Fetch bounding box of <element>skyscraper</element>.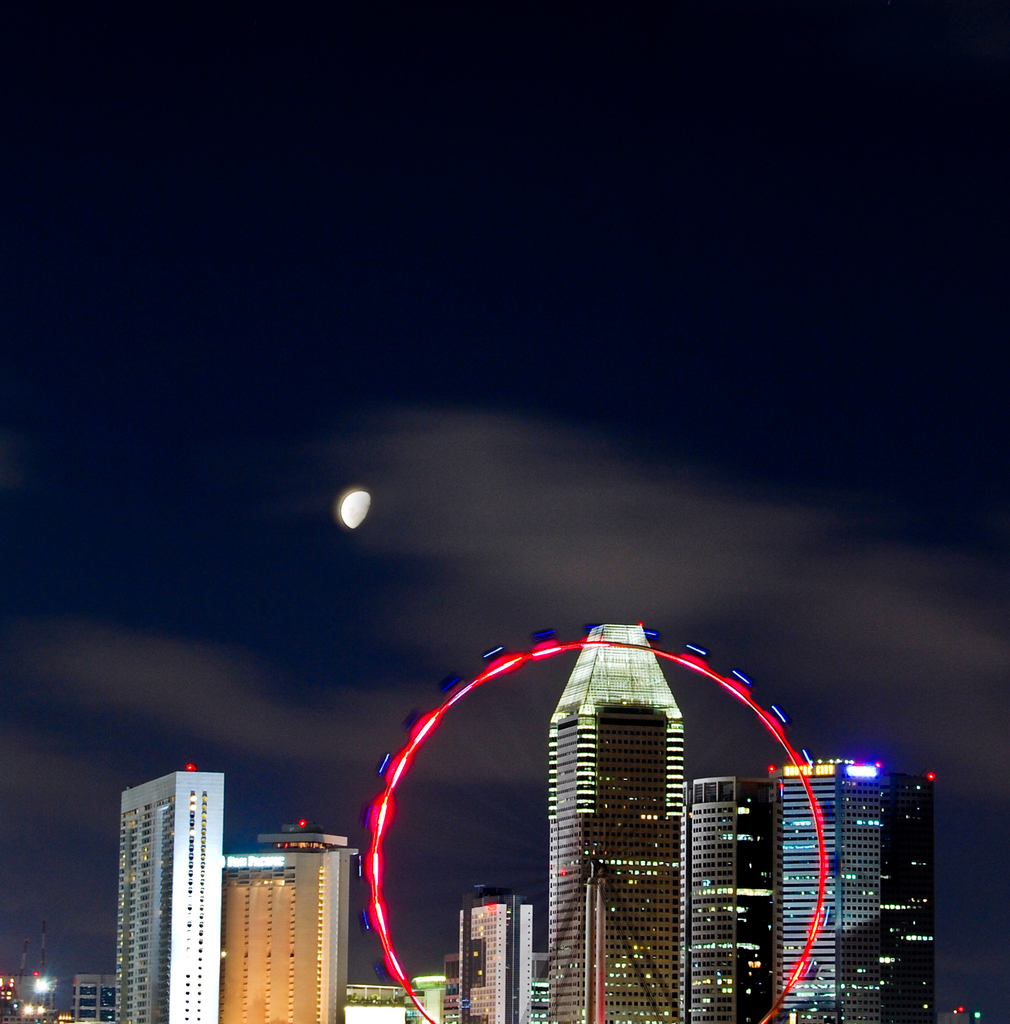
Bbox: box(685, 771, 794, 1023).
